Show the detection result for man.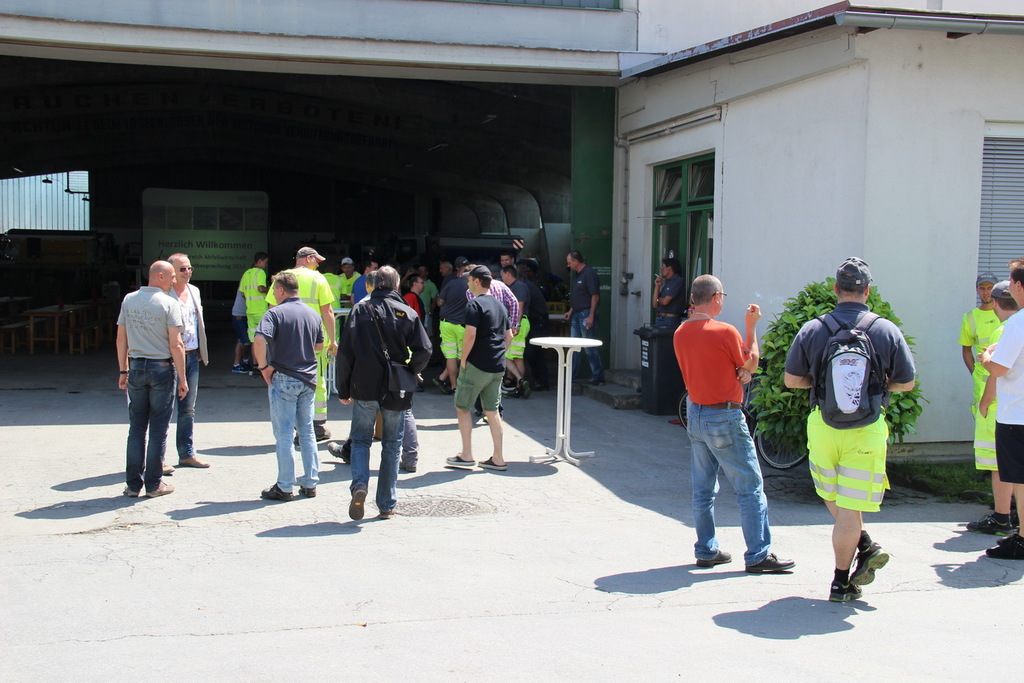
locate(669, 273, 794, 576).
